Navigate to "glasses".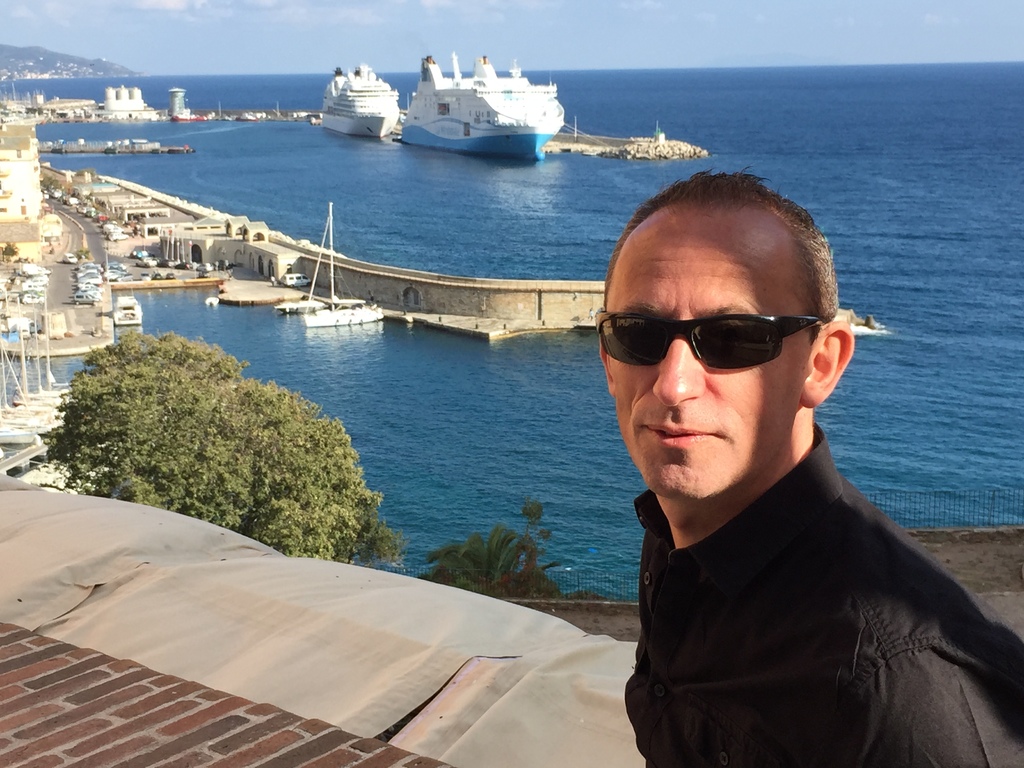
Navigation target: x1=606 y1=301 x2=851 y2=387.
